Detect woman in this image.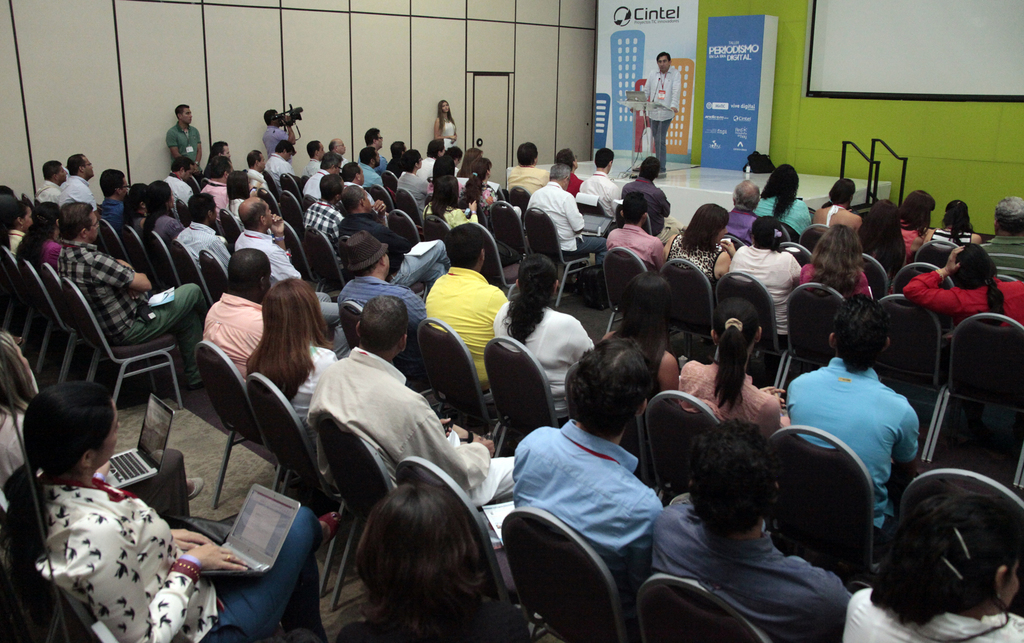
Detection: bbox=[13, 200, 61, 270].
